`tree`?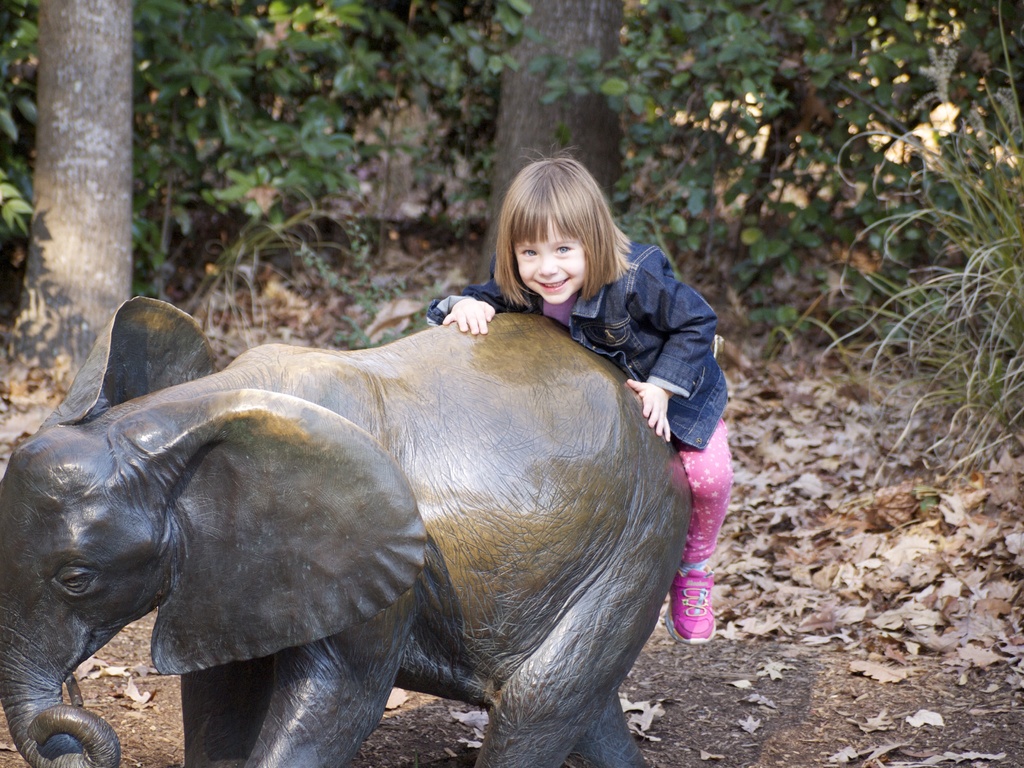
x1=2 y1=0 x2=131 y2=397
